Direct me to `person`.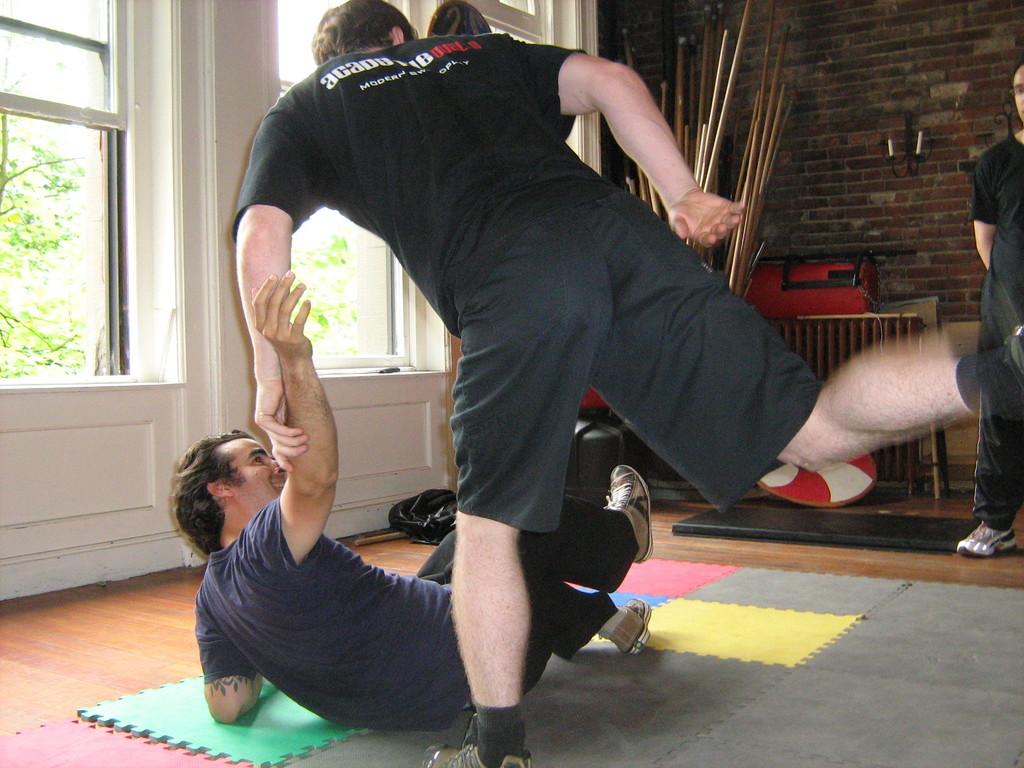
Direction: (230,0,1023,767).
